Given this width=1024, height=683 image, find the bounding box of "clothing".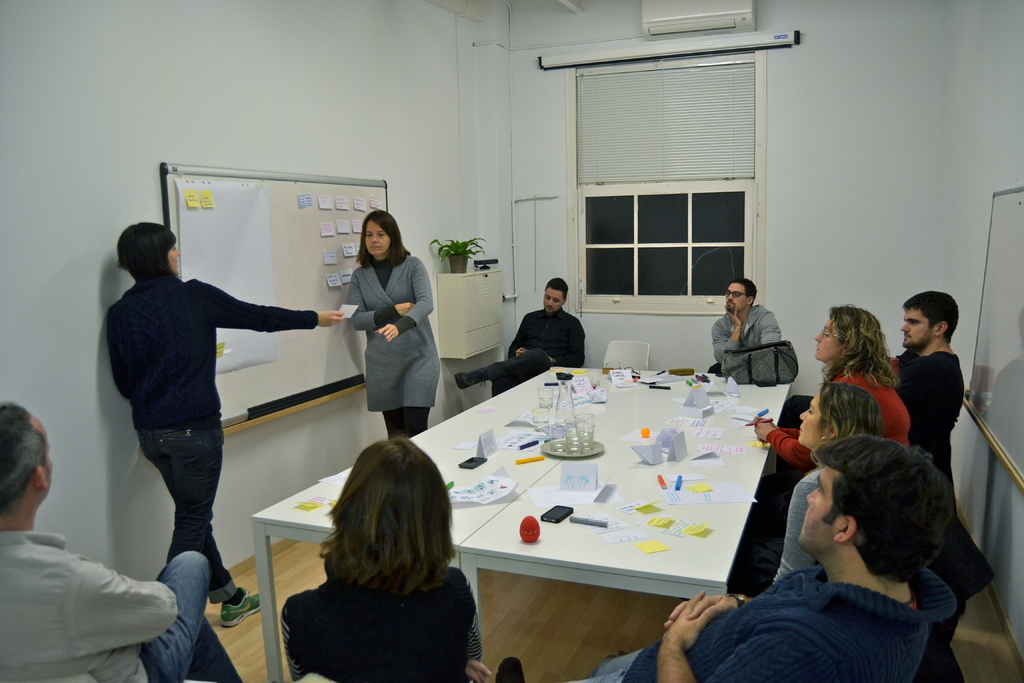
left=774, top=461, right=826, bottom=580.
